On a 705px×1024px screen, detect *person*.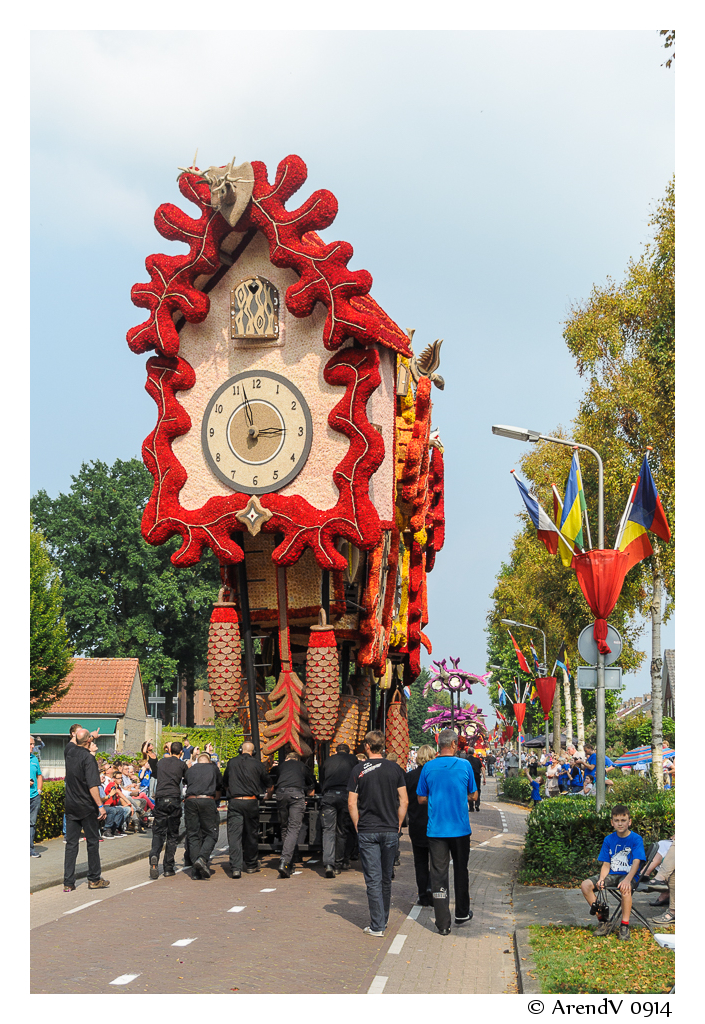
93, 730, 412, 927.
